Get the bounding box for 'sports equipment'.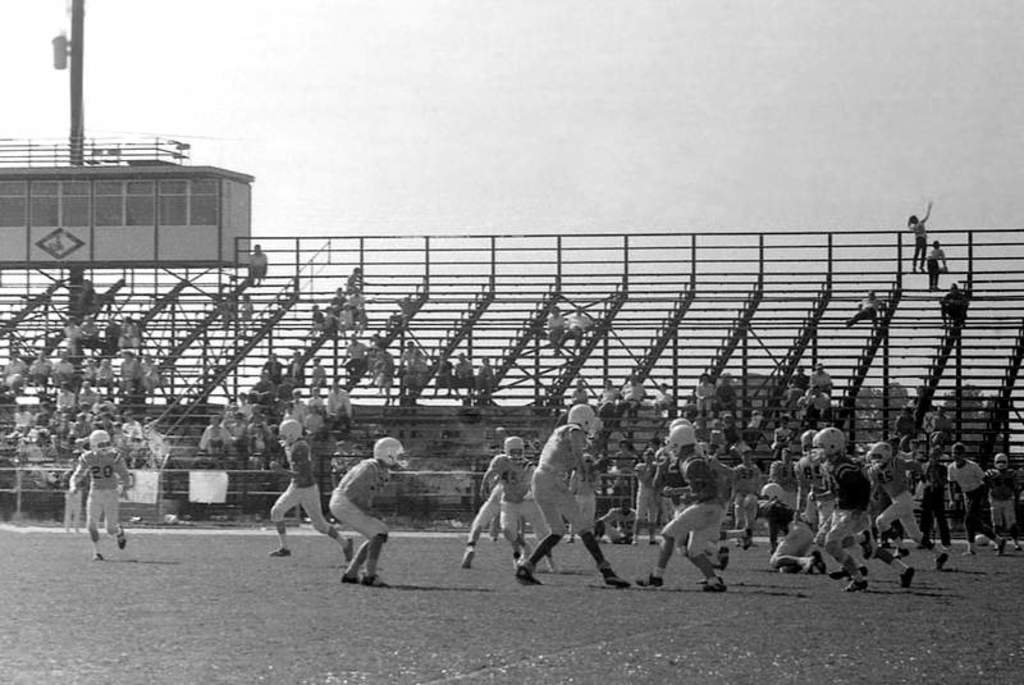
[758, 479, 792, 503].
